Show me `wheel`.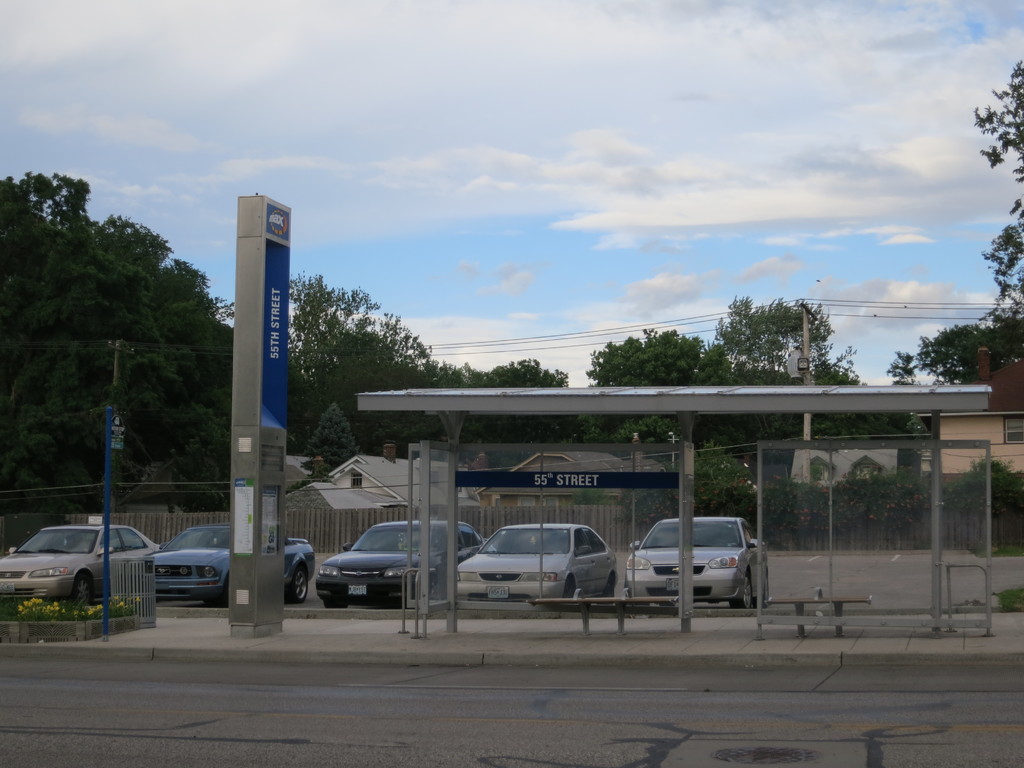
`wheel` is here: bbox(72, 575, 97, 610).
